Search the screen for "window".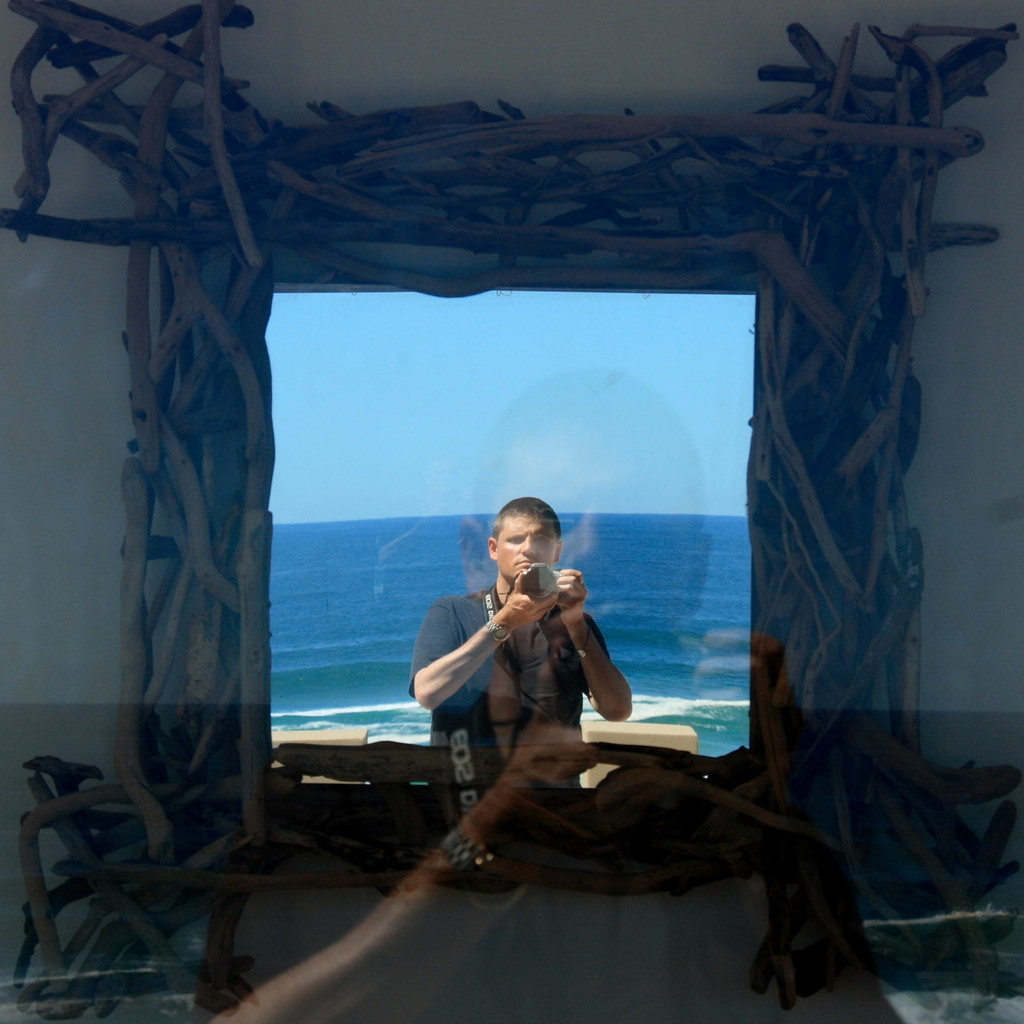
Found at x1=273, y1=285, x2=760, y2=744.
